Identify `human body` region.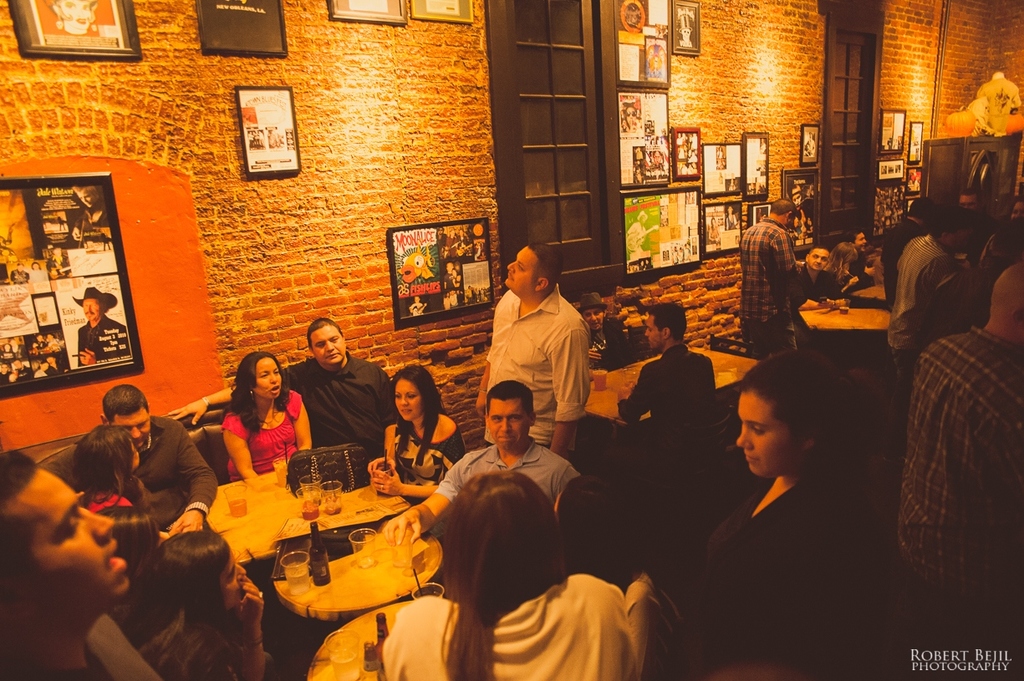
Region: crop(845, 248, 874, 284).
